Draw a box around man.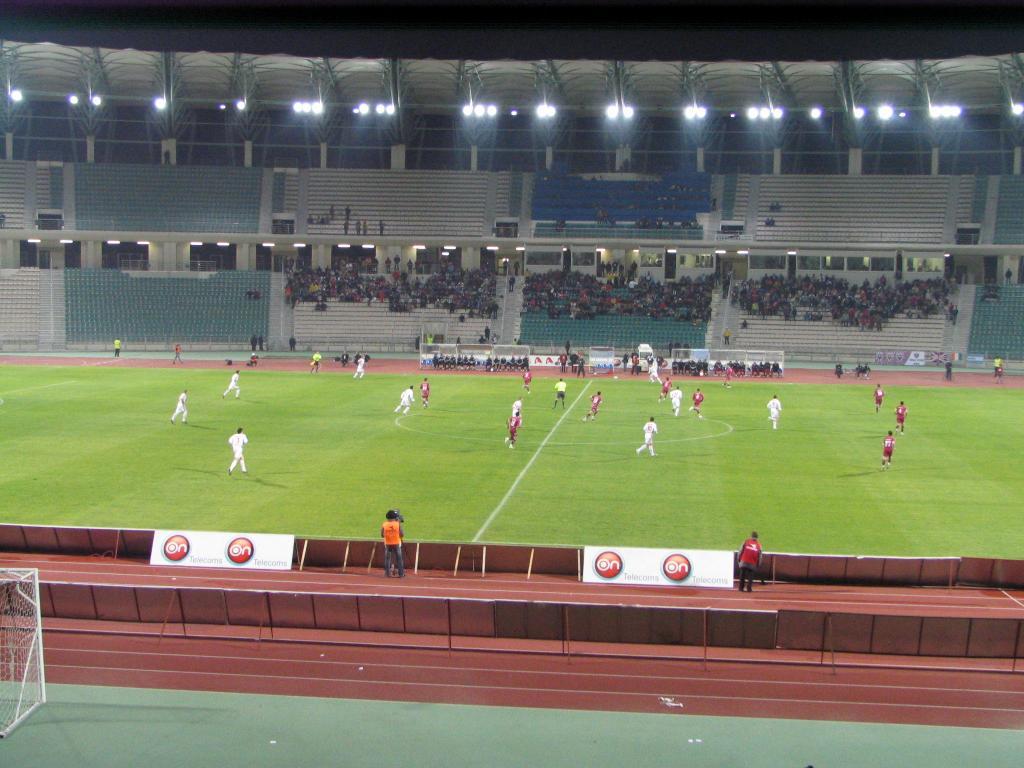
rect(114, 334, 118, 357).
